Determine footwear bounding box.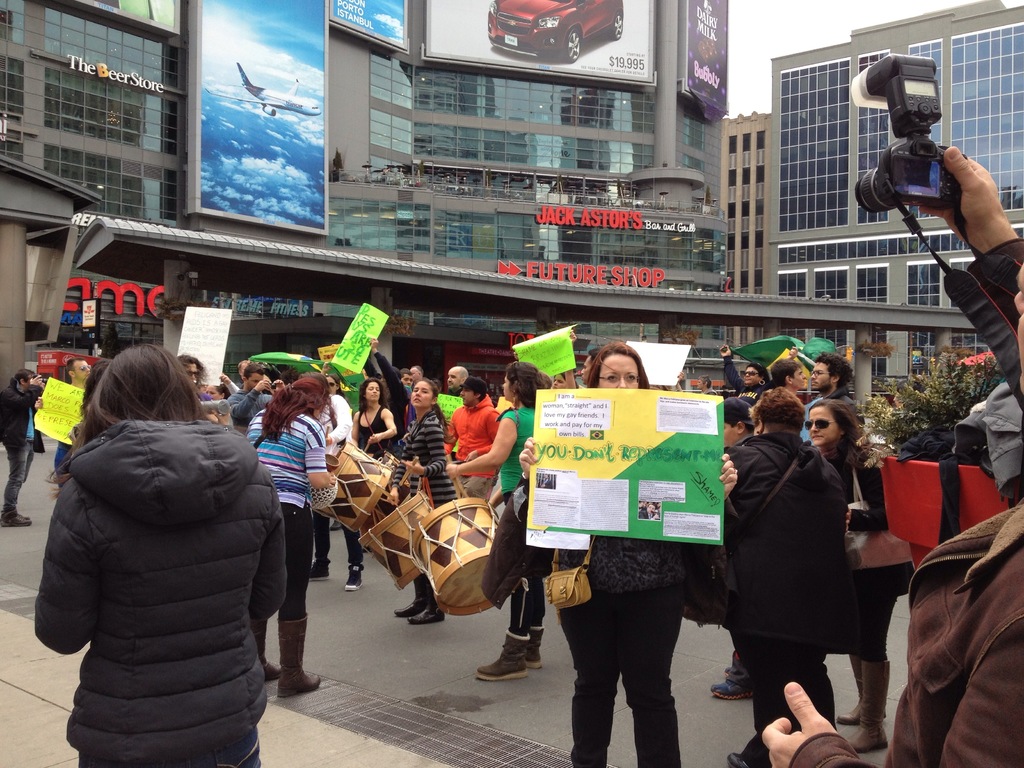
Determined: [393,591,426,614].
